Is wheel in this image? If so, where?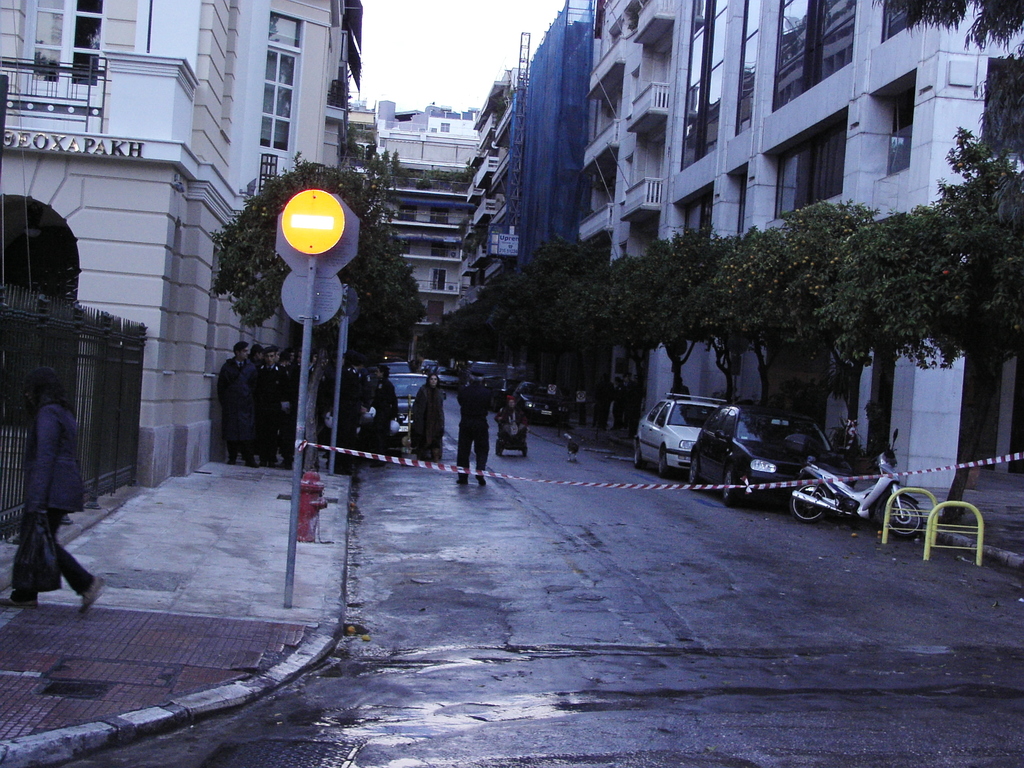
Yes, at {"x1": 791, "y1": 482, "x2": 826, "y2": 519}.
